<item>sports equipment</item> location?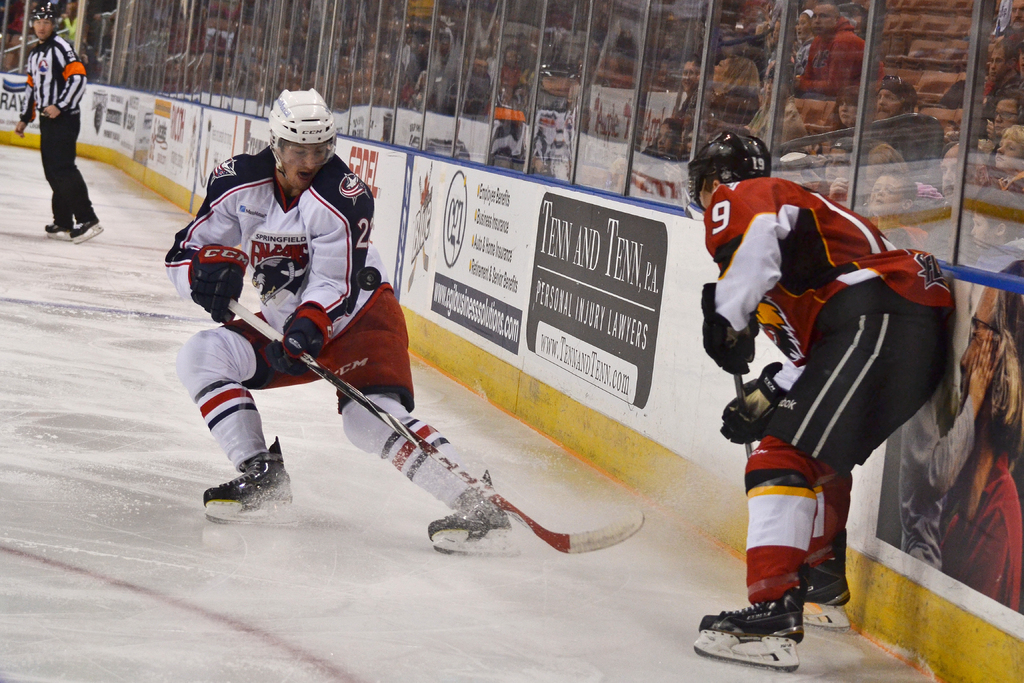
(203, 498, 298, 532)
